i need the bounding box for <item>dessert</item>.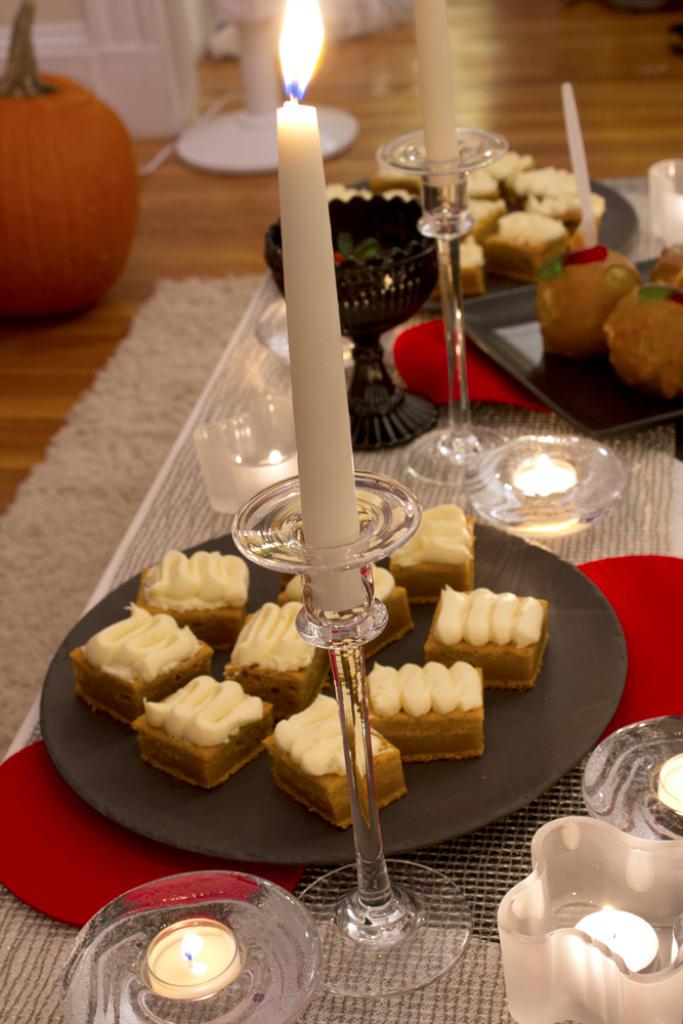
Here it is: detection(141, 557, 252, 644).
